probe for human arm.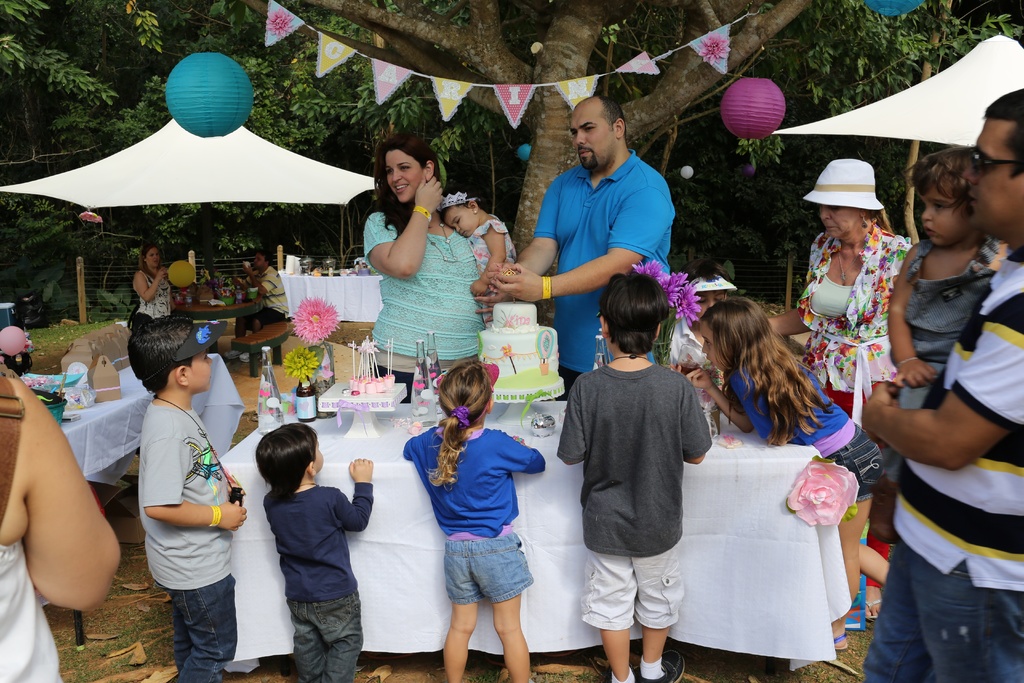
Probe result: (853, 285, 1023, 468).
